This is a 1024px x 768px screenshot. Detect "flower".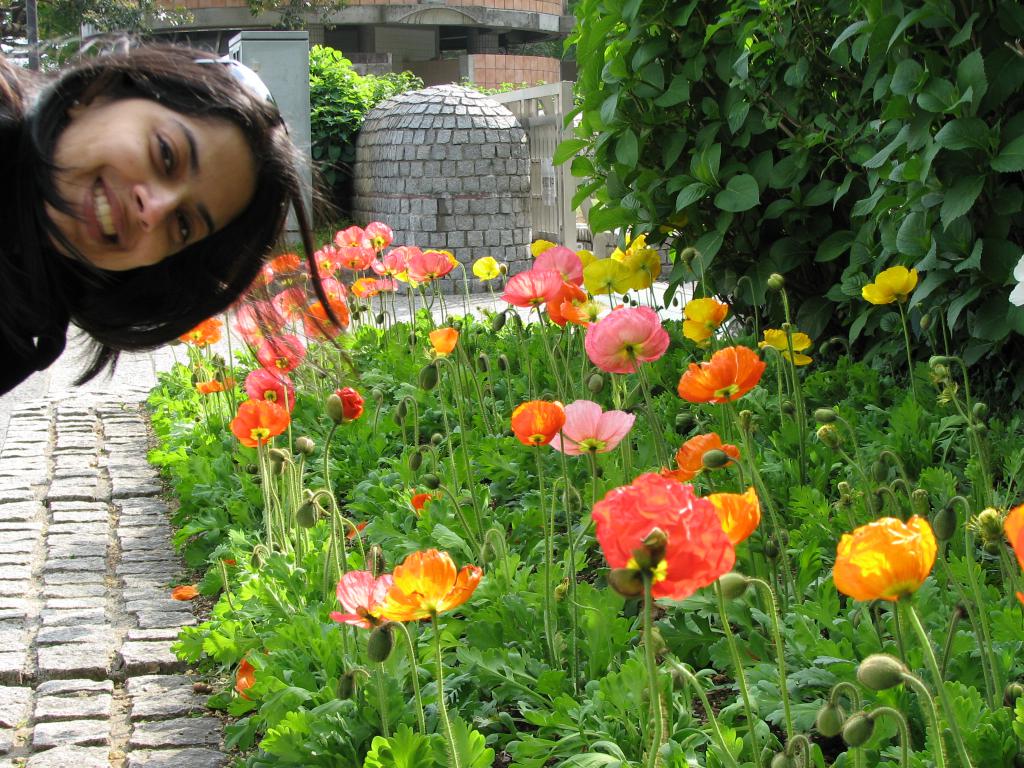
[left=472, top=257, right=505, bottom=283].
